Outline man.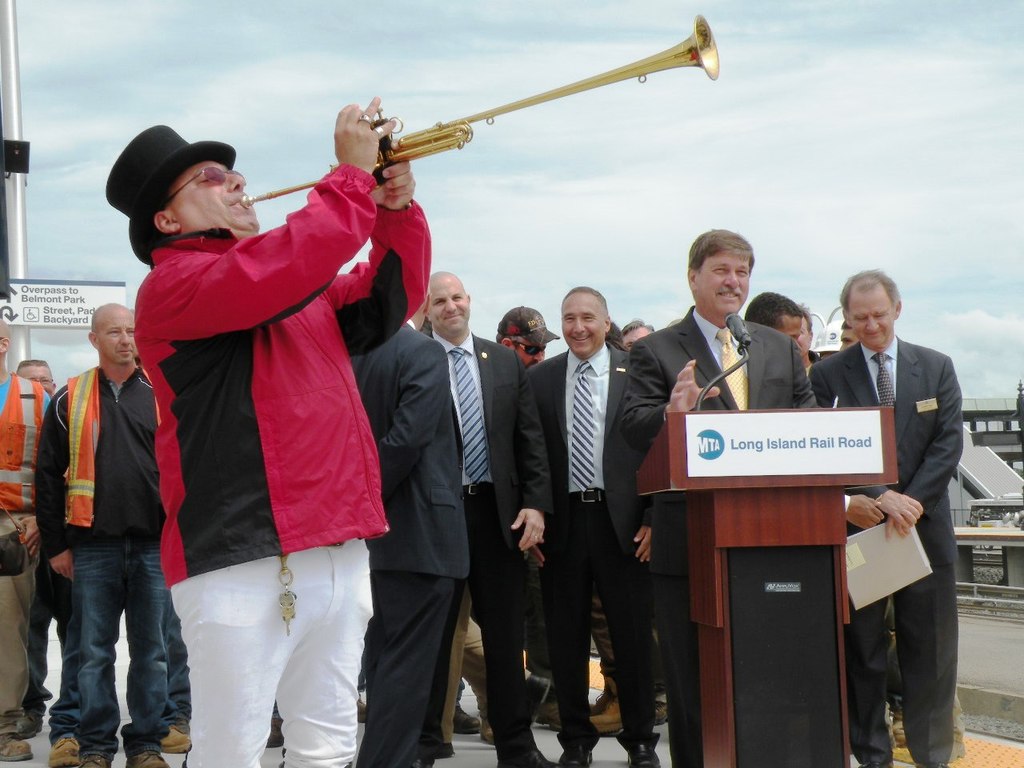
Outline: [left=0, top=319, right=54, bottom=765].
